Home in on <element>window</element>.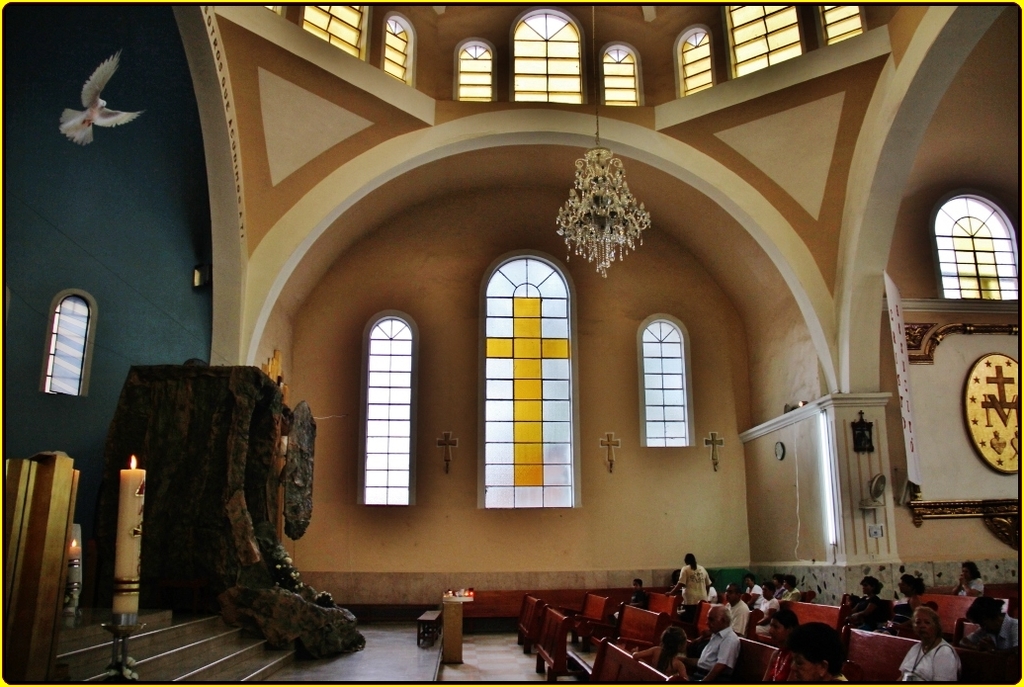
Homed in at (815,5,870,45).
